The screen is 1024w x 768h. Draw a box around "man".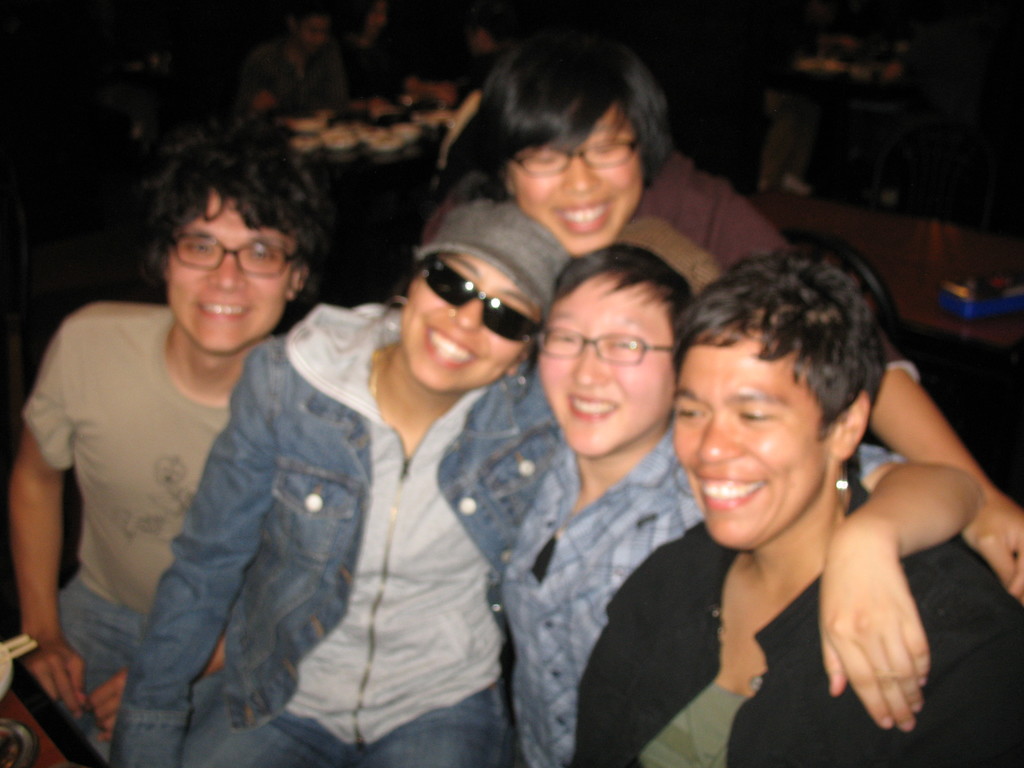
left=8, top=147, right=328, bottom=764.
